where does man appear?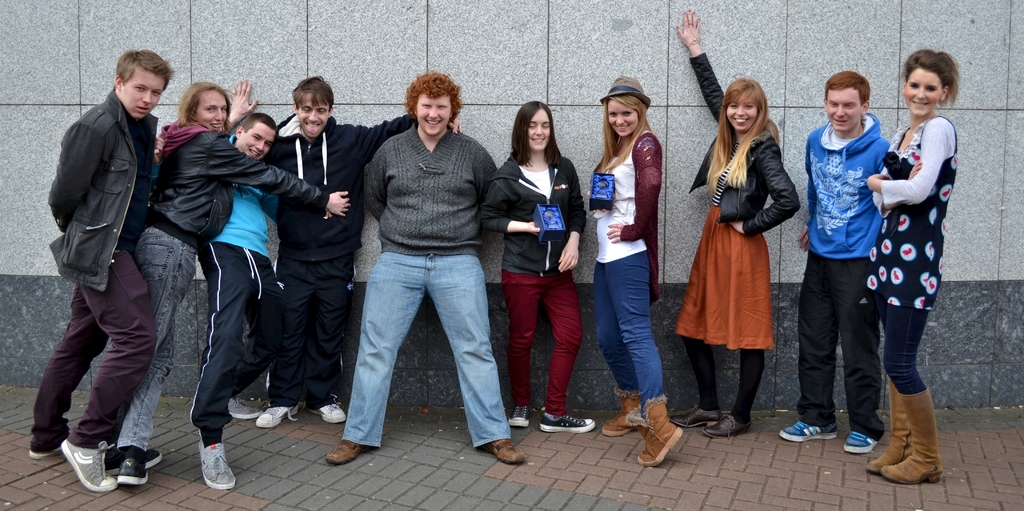
Appears at [left=324, top=70, right=524, bottom=465].
